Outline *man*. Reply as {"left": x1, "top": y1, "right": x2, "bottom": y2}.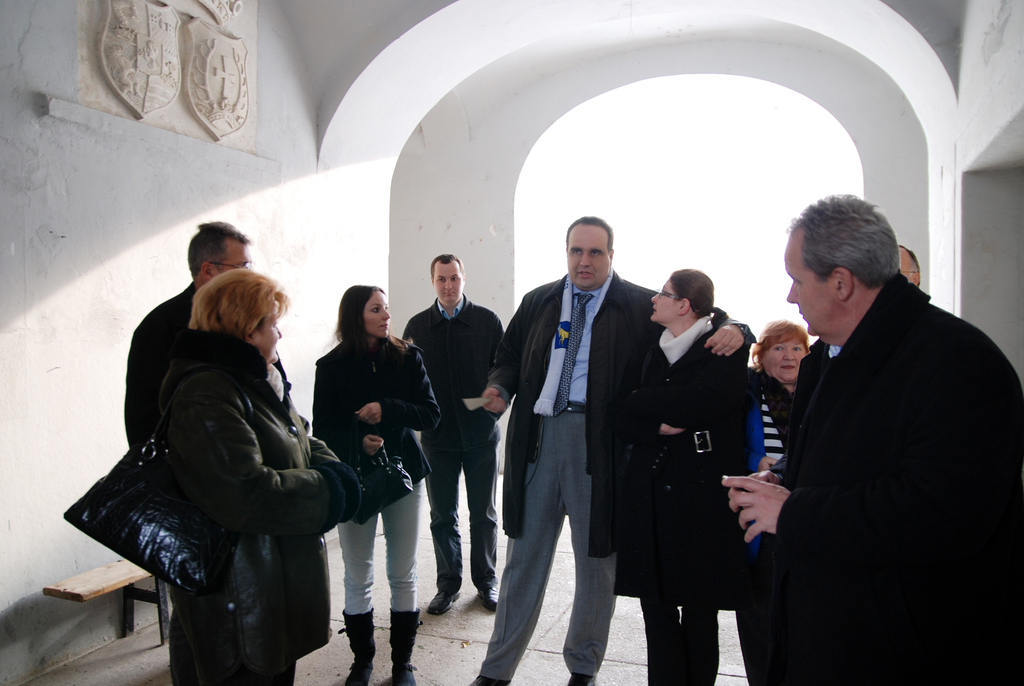
{"left": 120, "top": 218, "right": 254, "bottom": 450}.
